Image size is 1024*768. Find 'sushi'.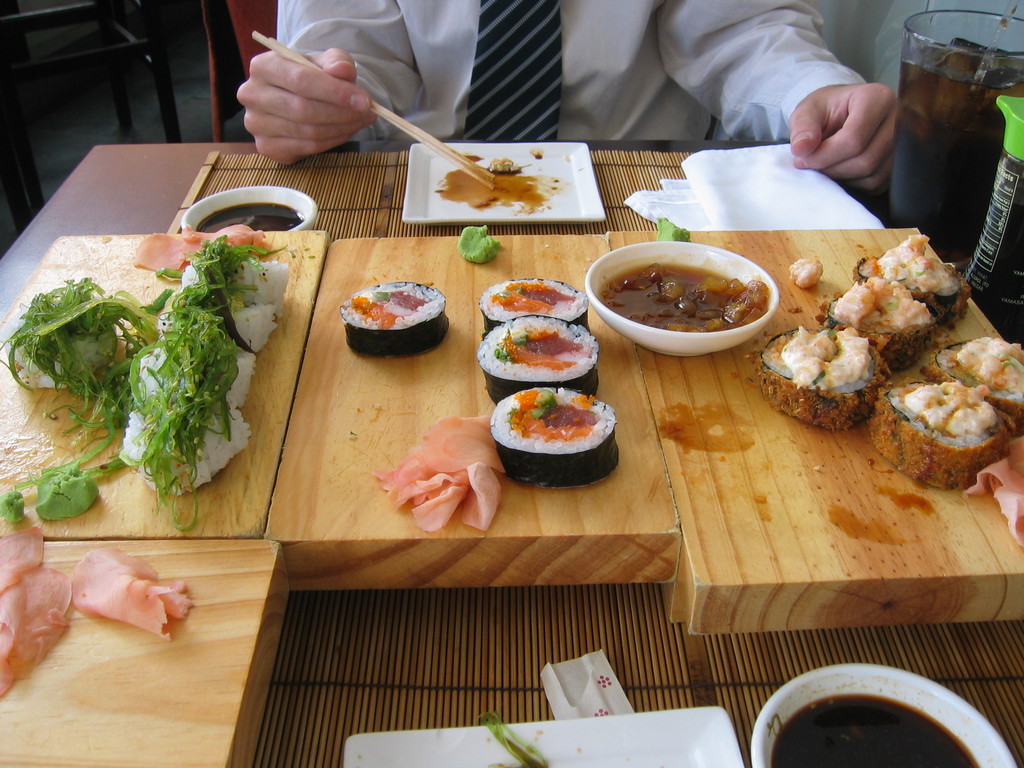
480/312/603/401.
